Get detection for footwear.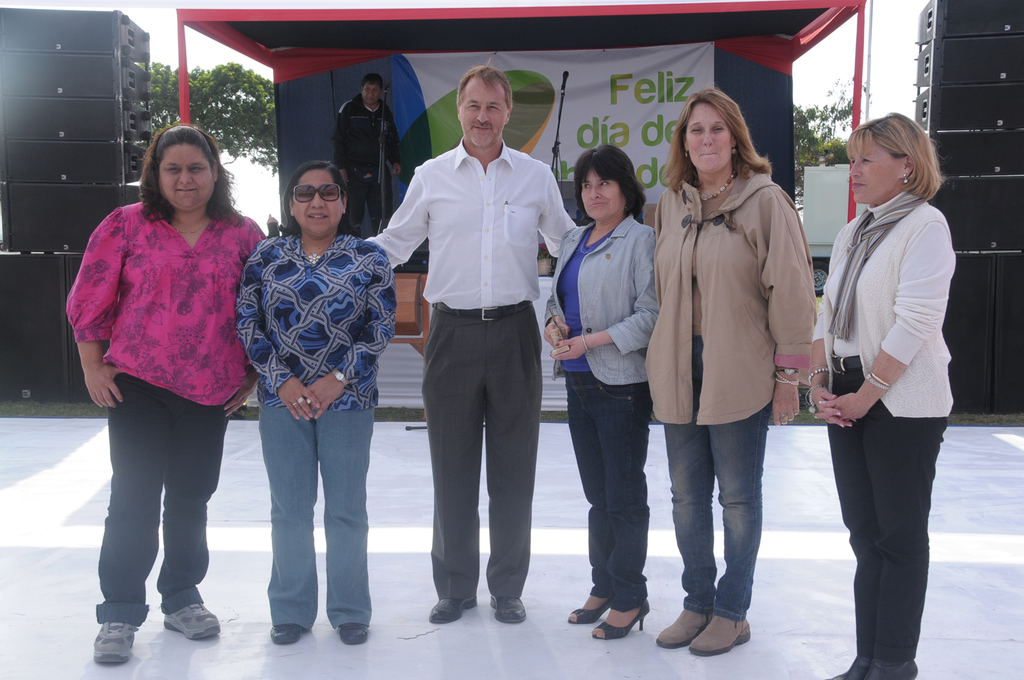
Detection: <bbox>657, 609, 711, 651</bbox>.
